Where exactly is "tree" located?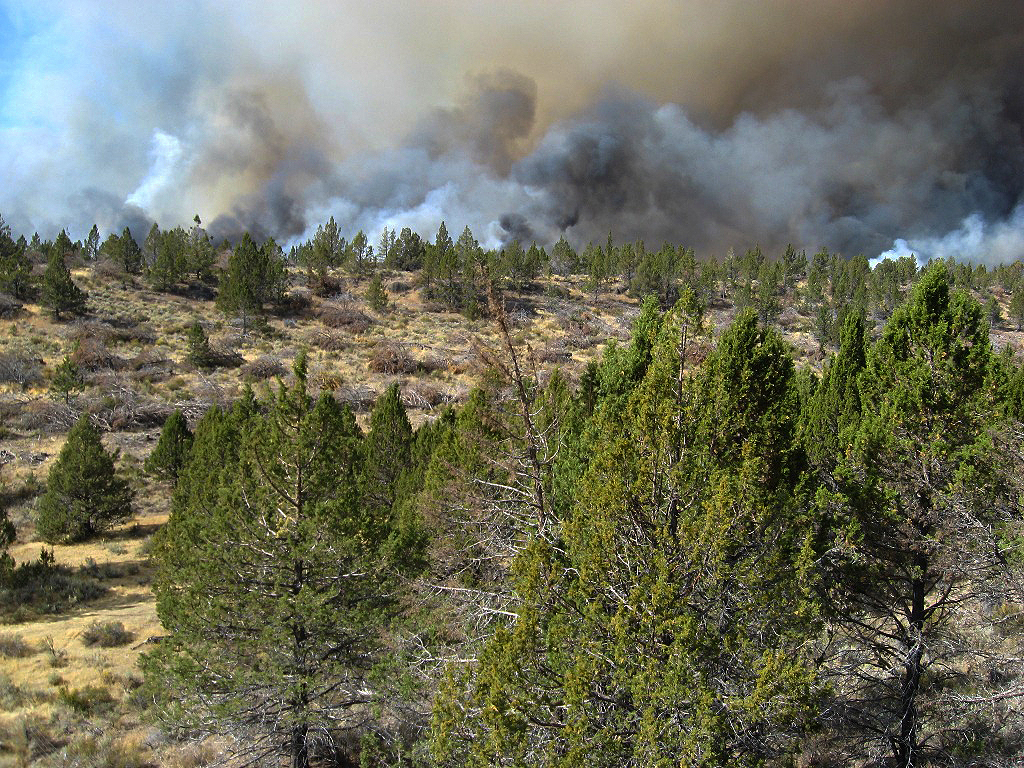
Its bounding box is rect(704, 301, 759, 417).
